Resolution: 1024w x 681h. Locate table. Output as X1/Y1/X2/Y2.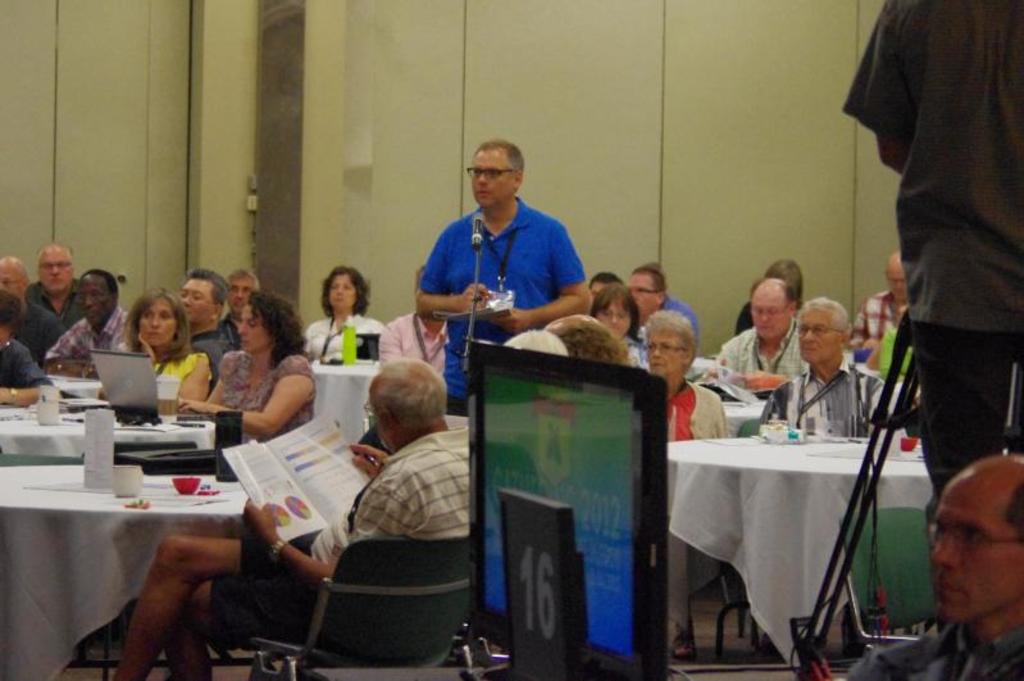
682/354/709/378.
